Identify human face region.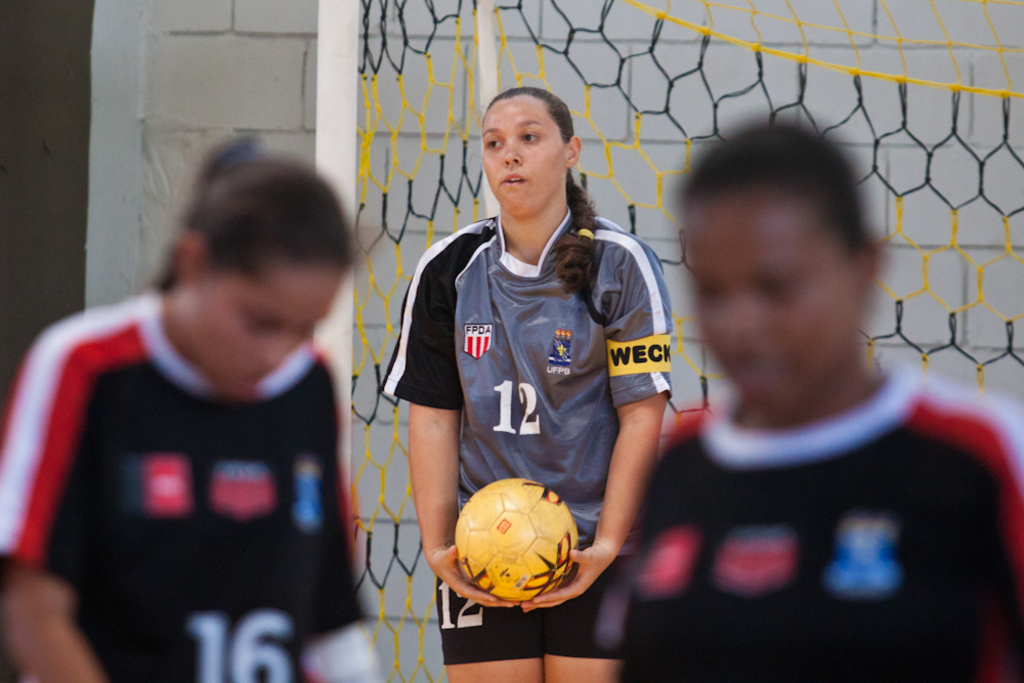
Region: box(177, 267, 344, 385).
